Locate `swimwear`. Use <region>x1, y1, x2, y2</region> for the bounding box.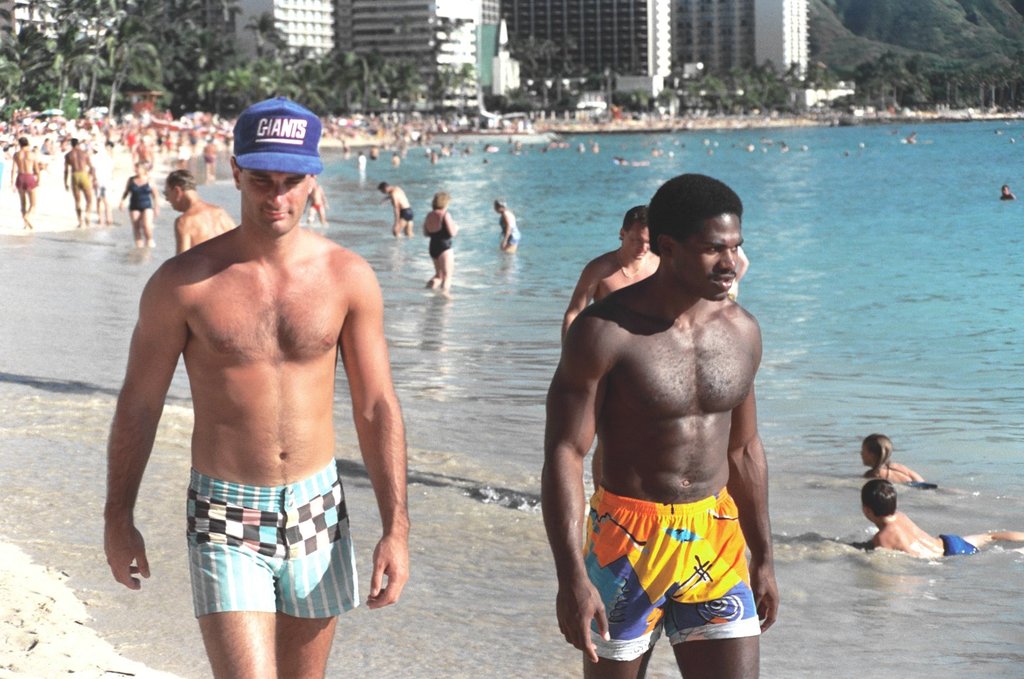
<region>128, 175, 158, 213</region>.
